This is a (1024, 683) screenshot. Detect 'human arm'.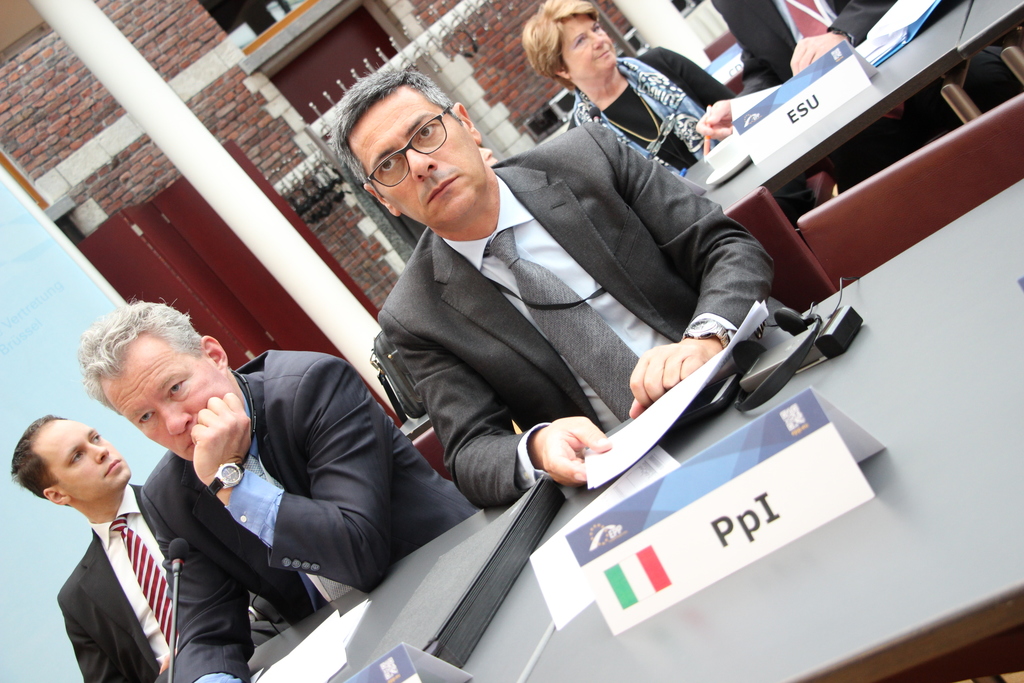
(x1=198, y1=378, x2=389, y2=592).
